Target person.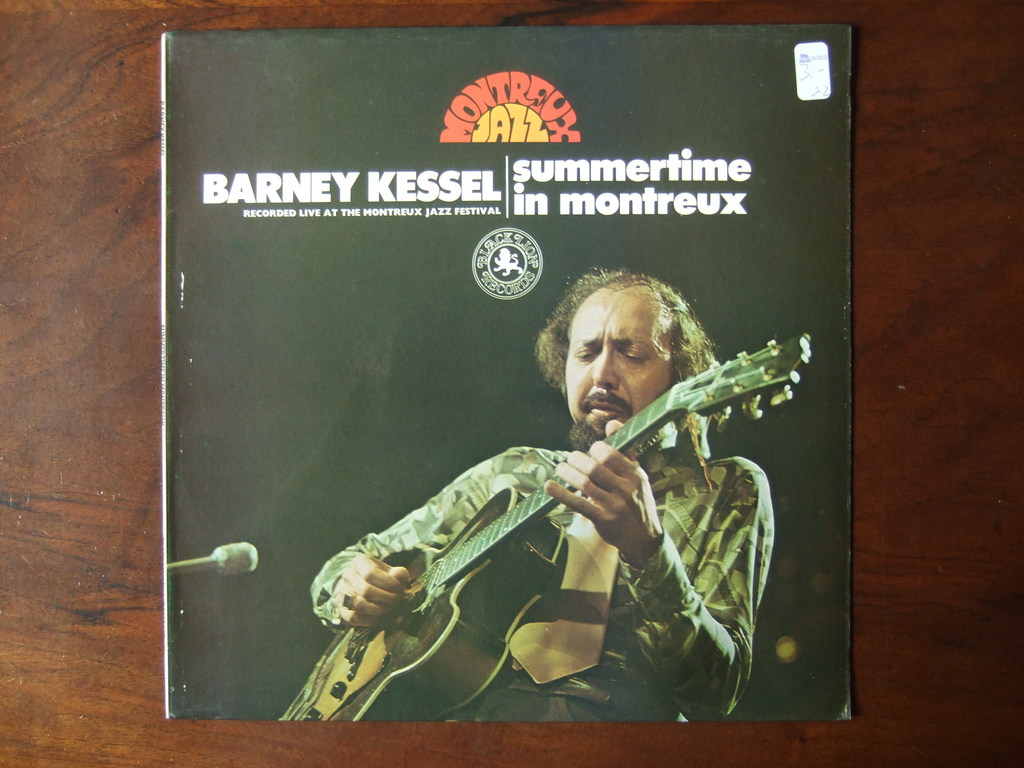
Target region: crop(312, 268, 779, 724).
